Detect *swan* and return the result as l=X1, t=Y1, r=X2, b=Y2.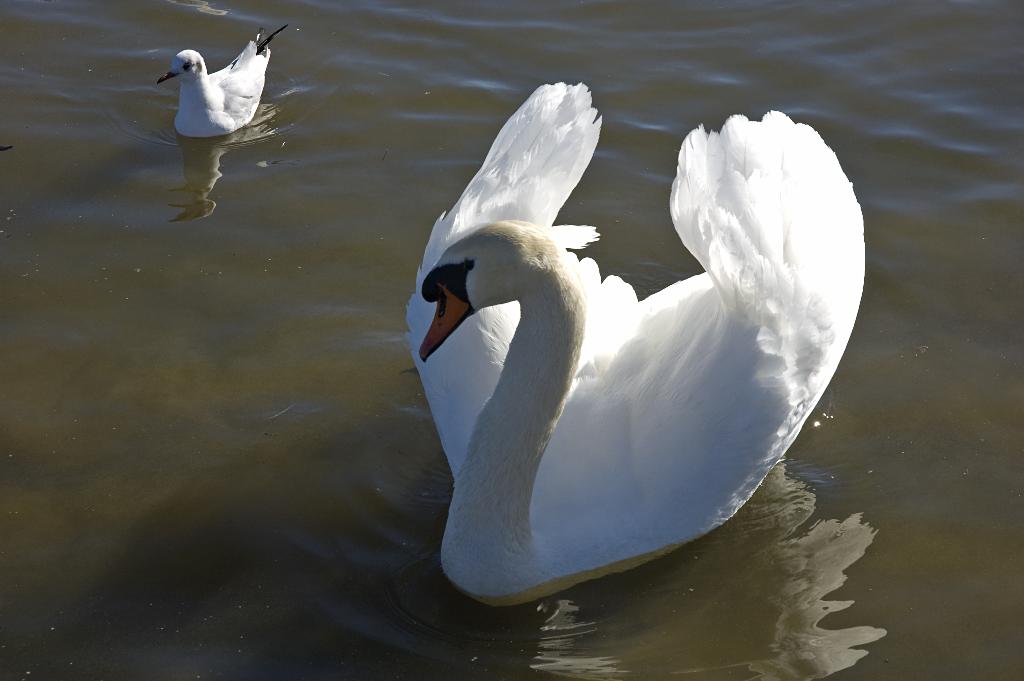
l=406, t=63, r=867, b=609.
